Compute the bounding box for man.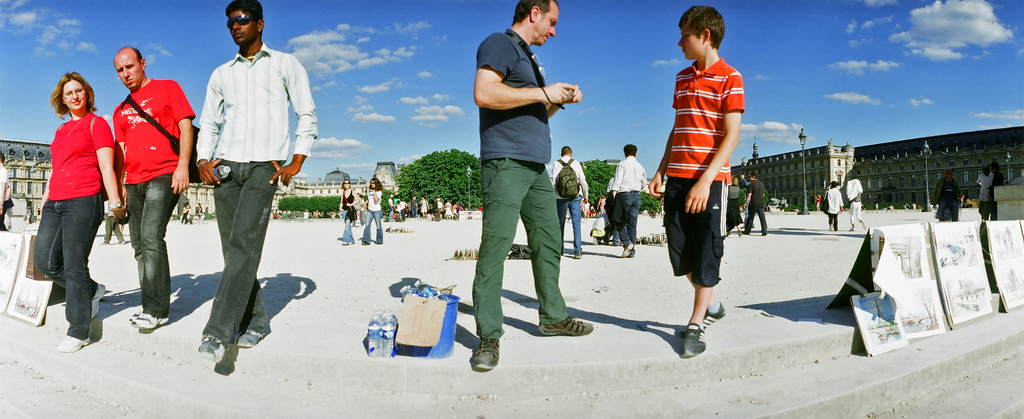
region(476, 0, 595, 373).
